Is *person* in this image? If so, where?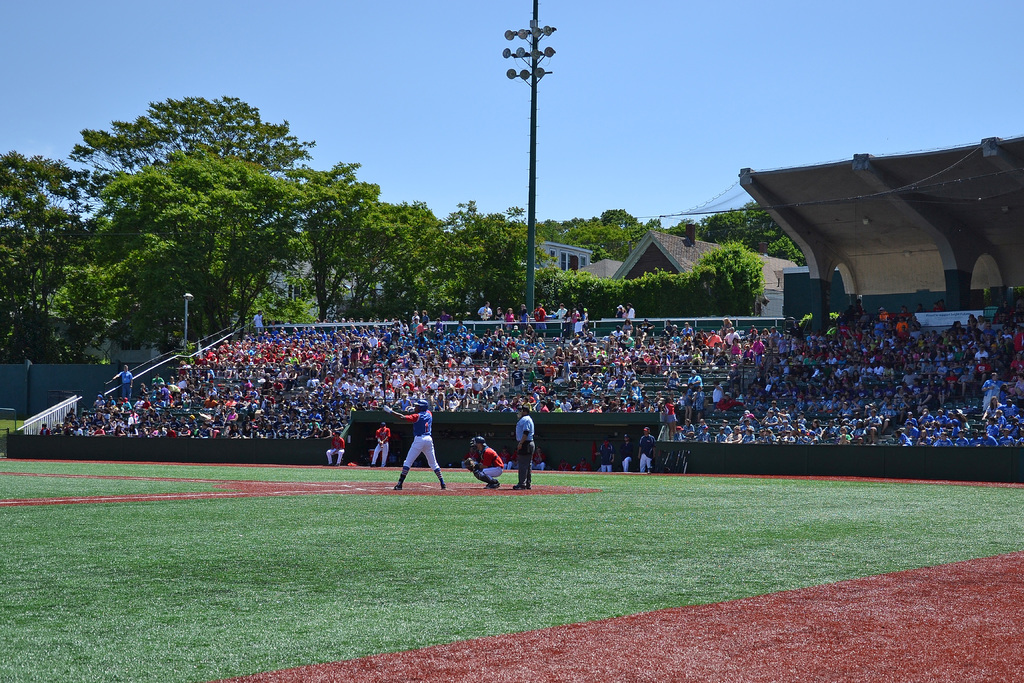
Yes, at Rect(582, 308, 589, 330).
